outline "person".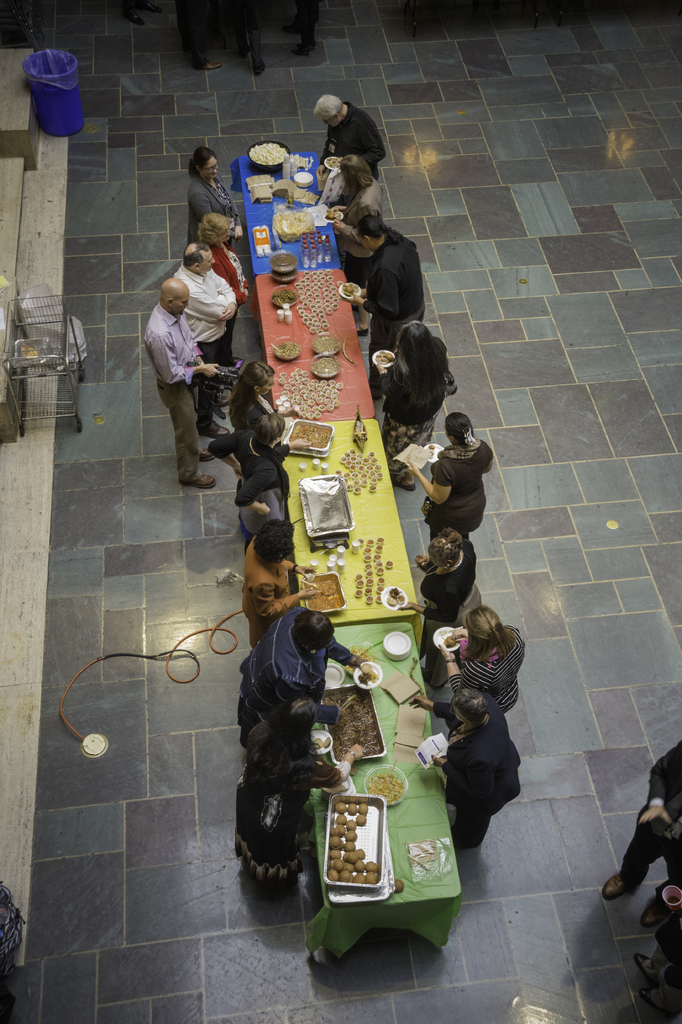
Outline: (328,155,386,269).
